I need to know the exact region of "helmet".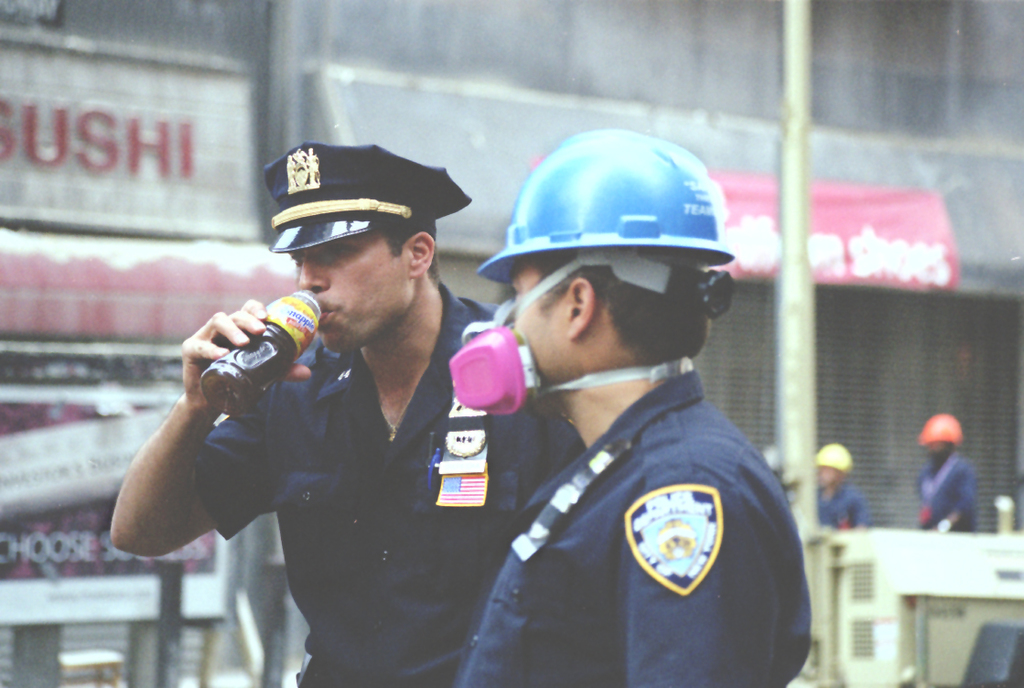
Region: (819,439,859,475).
